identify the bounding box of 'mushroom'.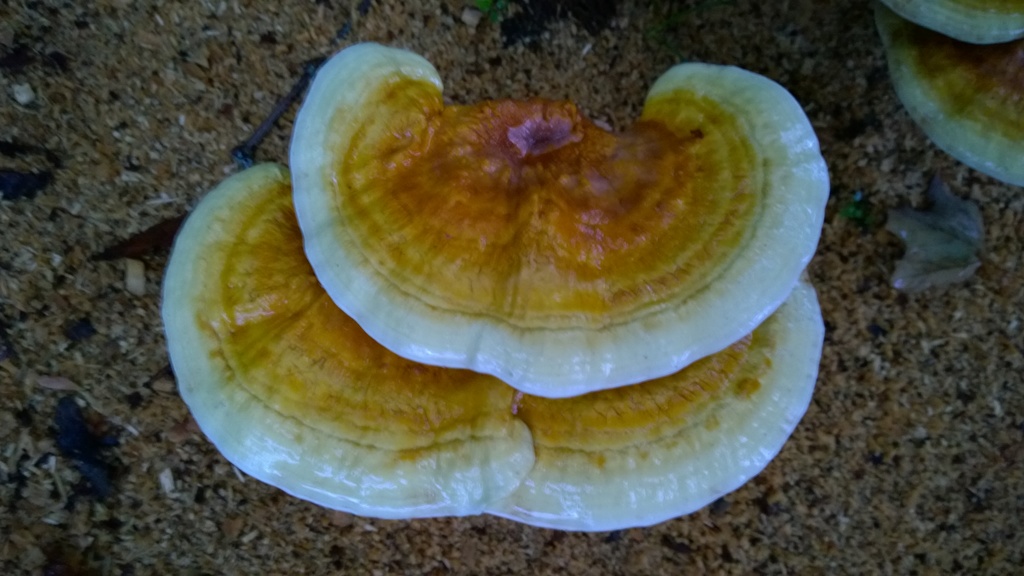
left=876, top=0, right=1023, bottom=46.
